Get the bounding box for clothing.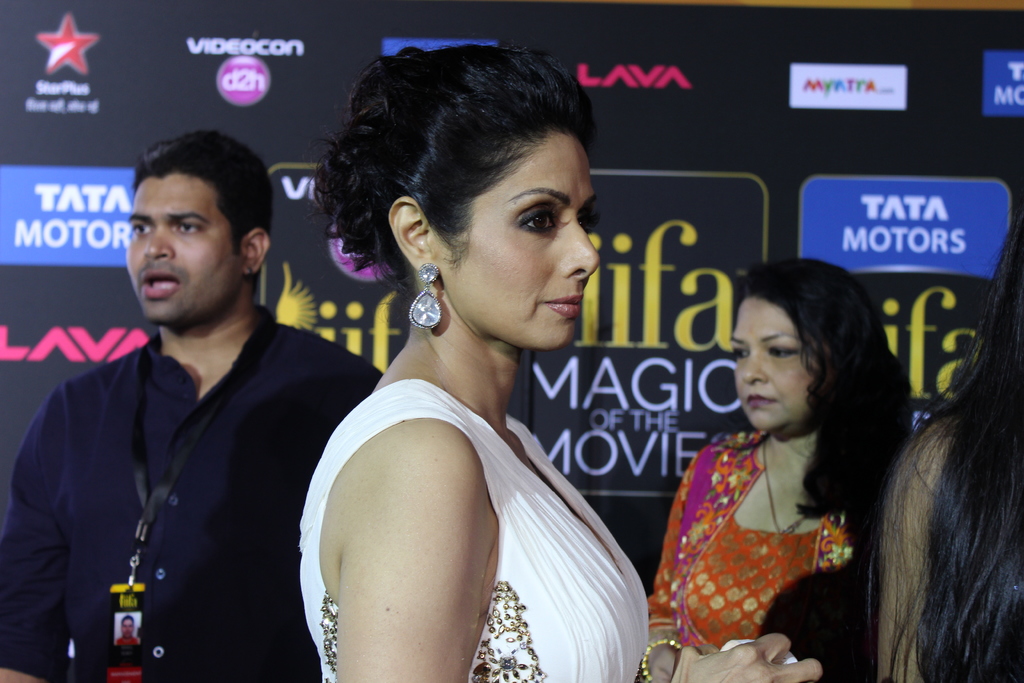
[28,252,337,676].
